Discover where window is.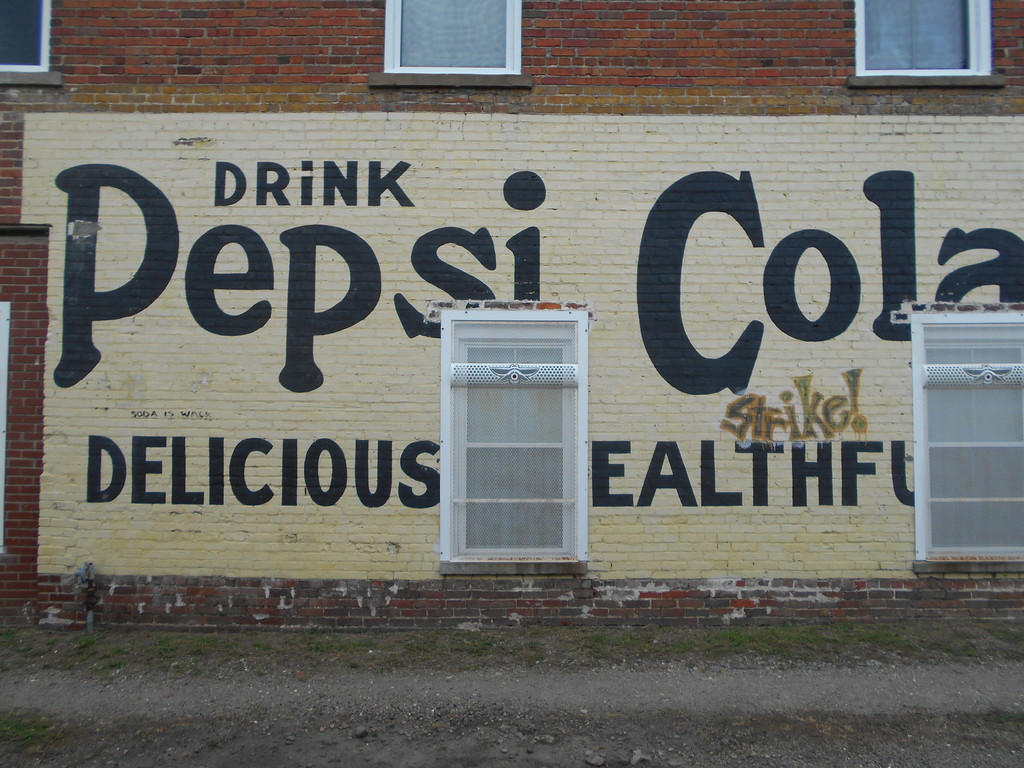
Discovered at <region>0, 301, 6, 556</region>.
